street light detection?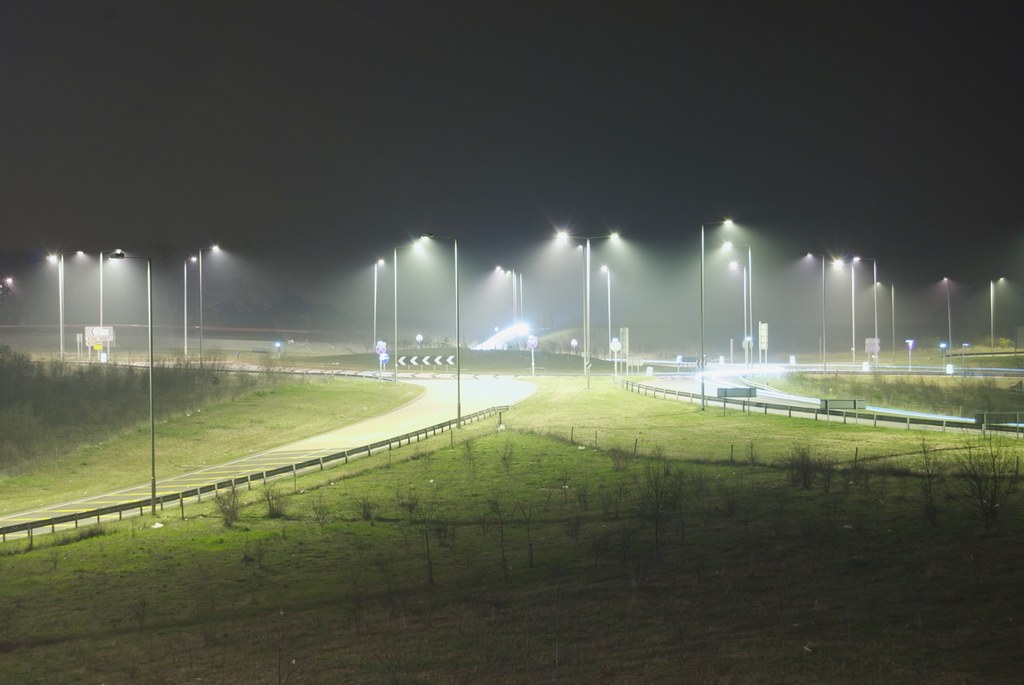
Rect(857, 255, 881, 368)
